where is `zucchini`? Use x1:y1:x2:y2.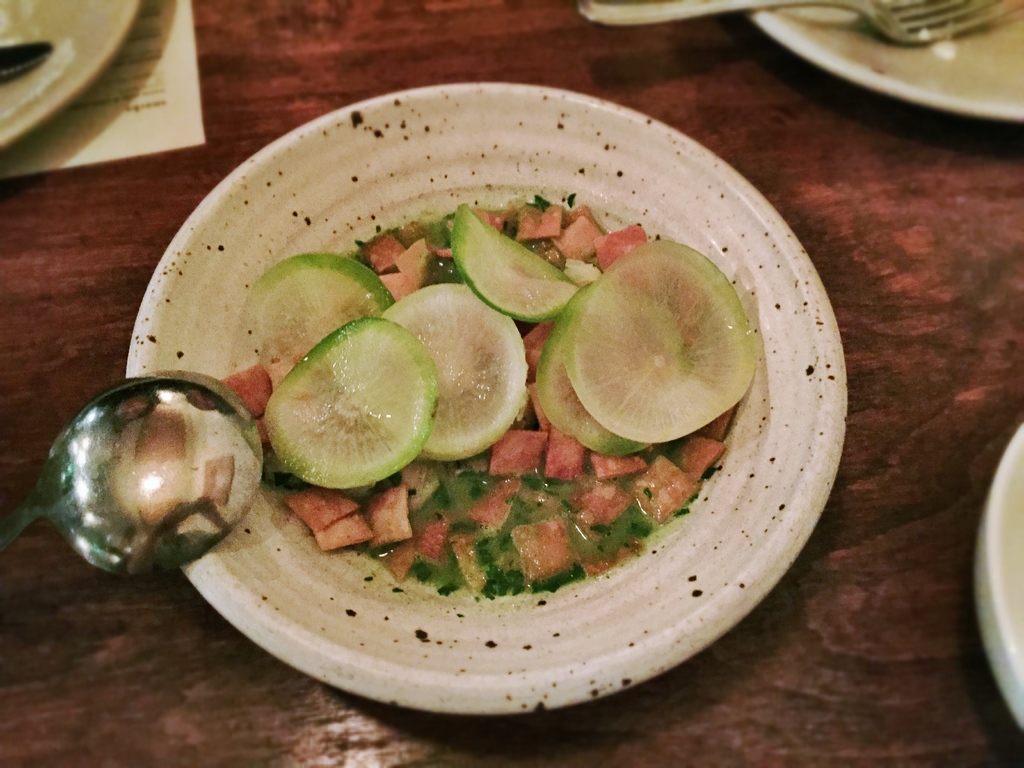
255:304:442:485.
